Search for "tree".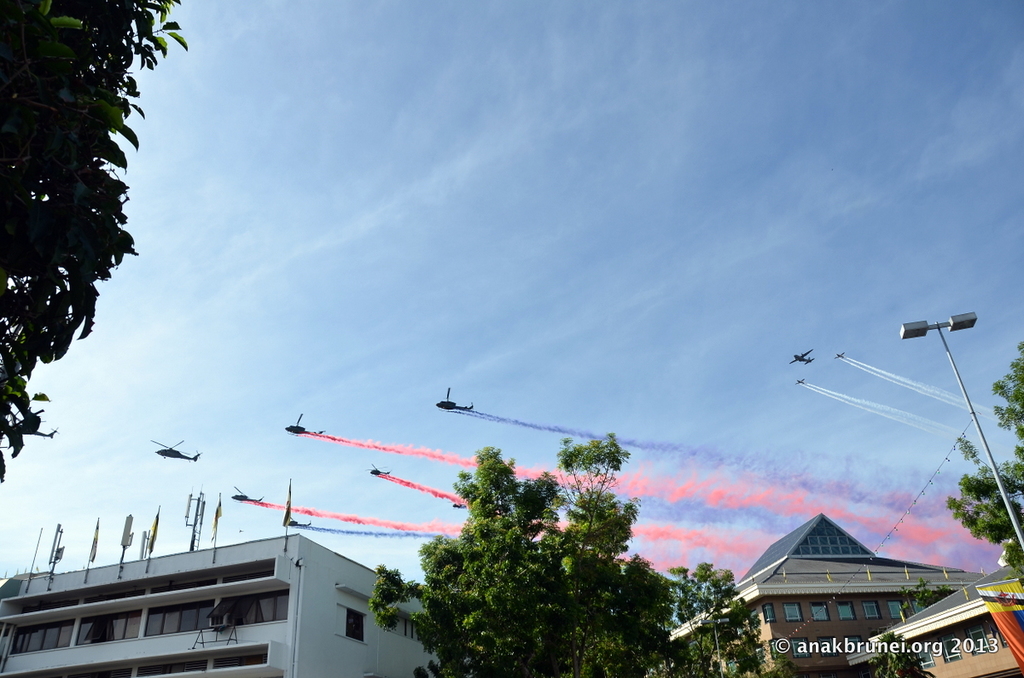
Found at detection(949, 333, 1023, 618).
